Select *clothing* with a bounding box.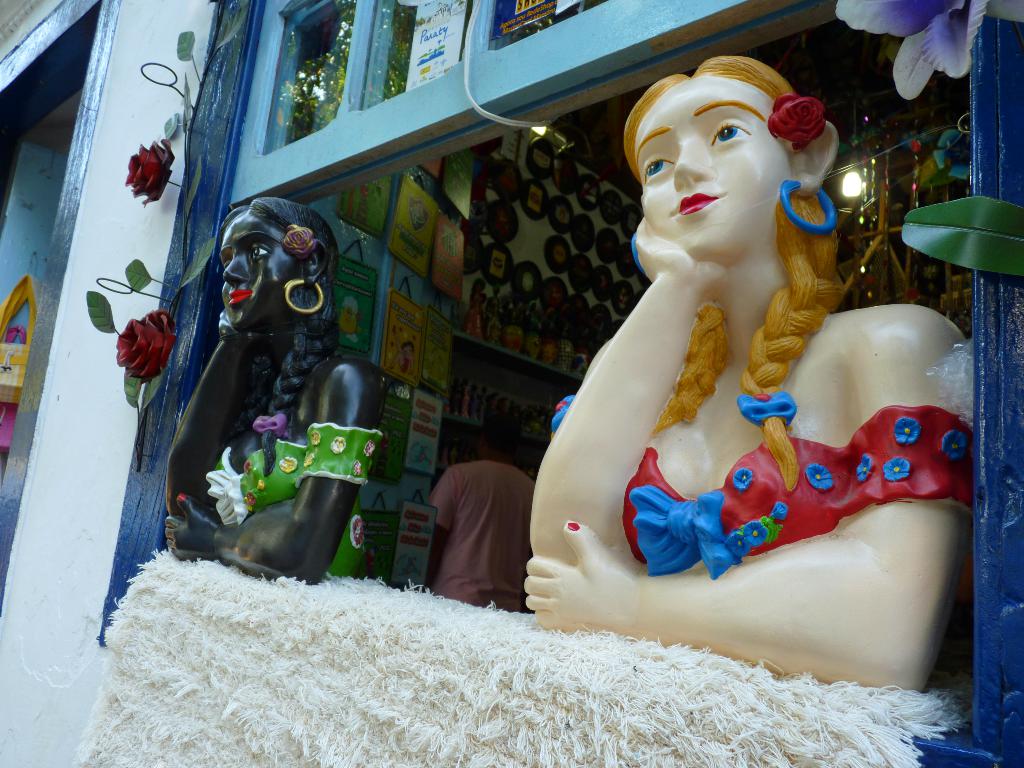
<bbox>417, 429, 538, 615</bbox>.
